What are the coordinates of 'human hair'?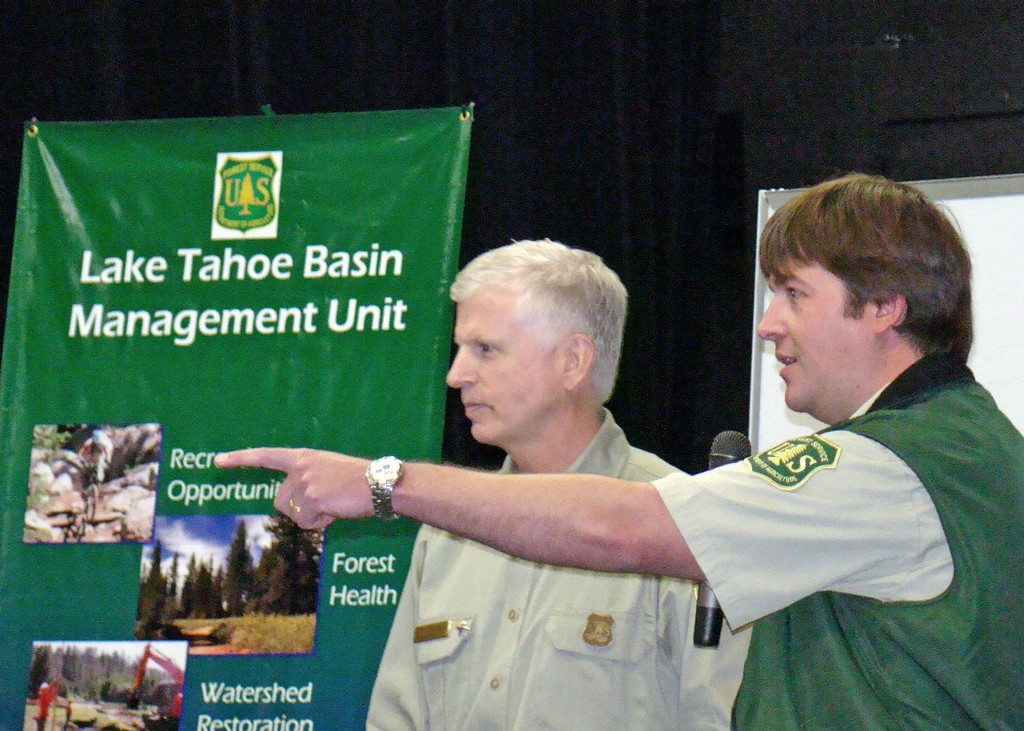
{"left": 767, "top": 180, "right": 965, "bottom": 379}.
